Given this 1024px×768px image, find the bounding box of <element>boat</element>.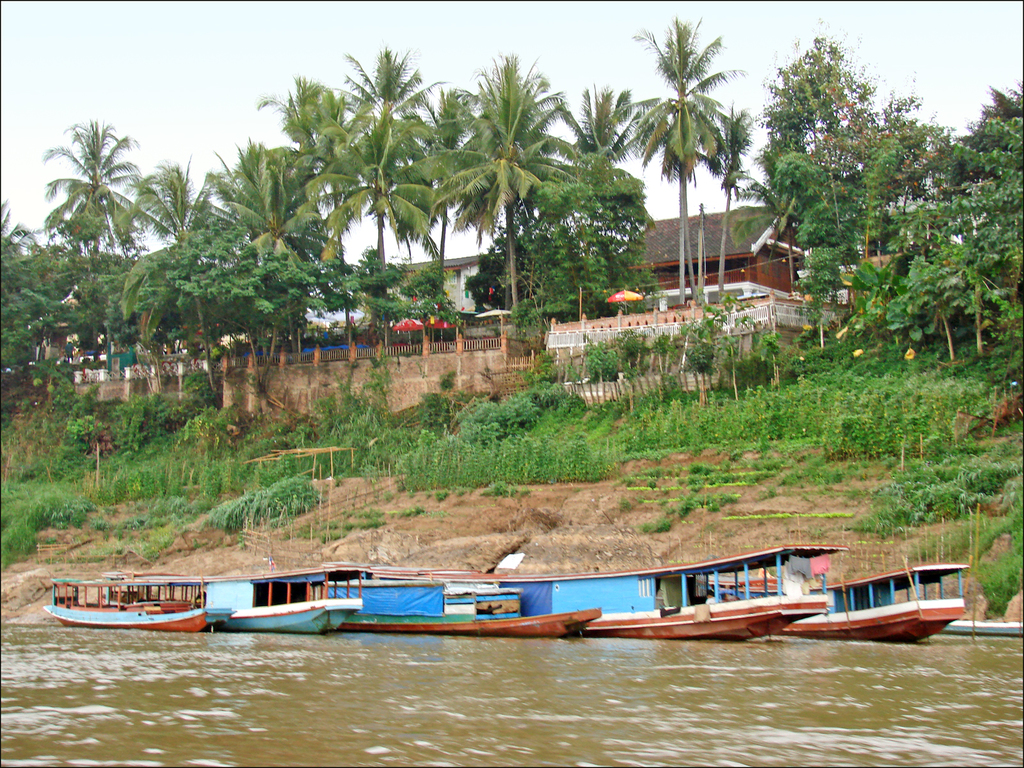
Rect(703, 563, 968, 648).
